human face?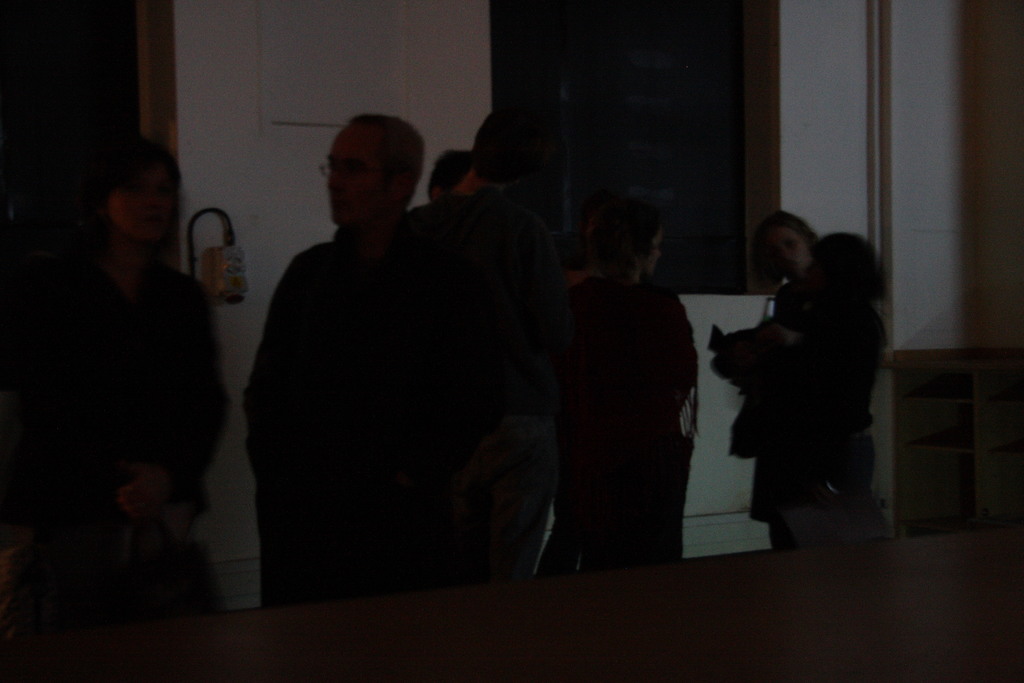
l=119, t=142, r=183, b=245
